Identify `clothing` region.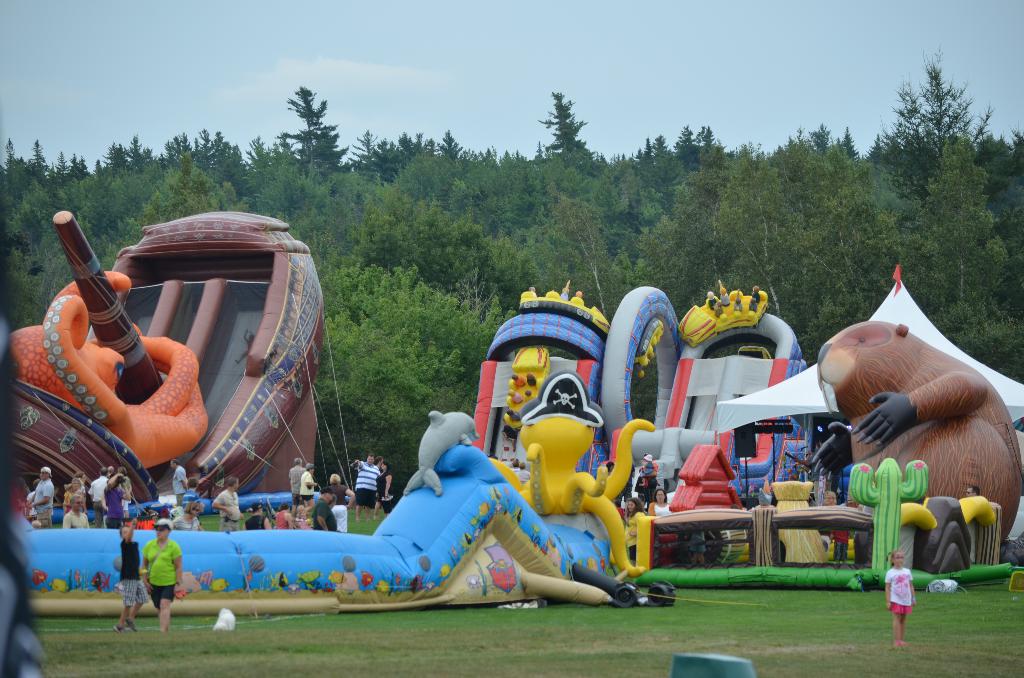
Region: bbox(623, 509, 646, 561).
